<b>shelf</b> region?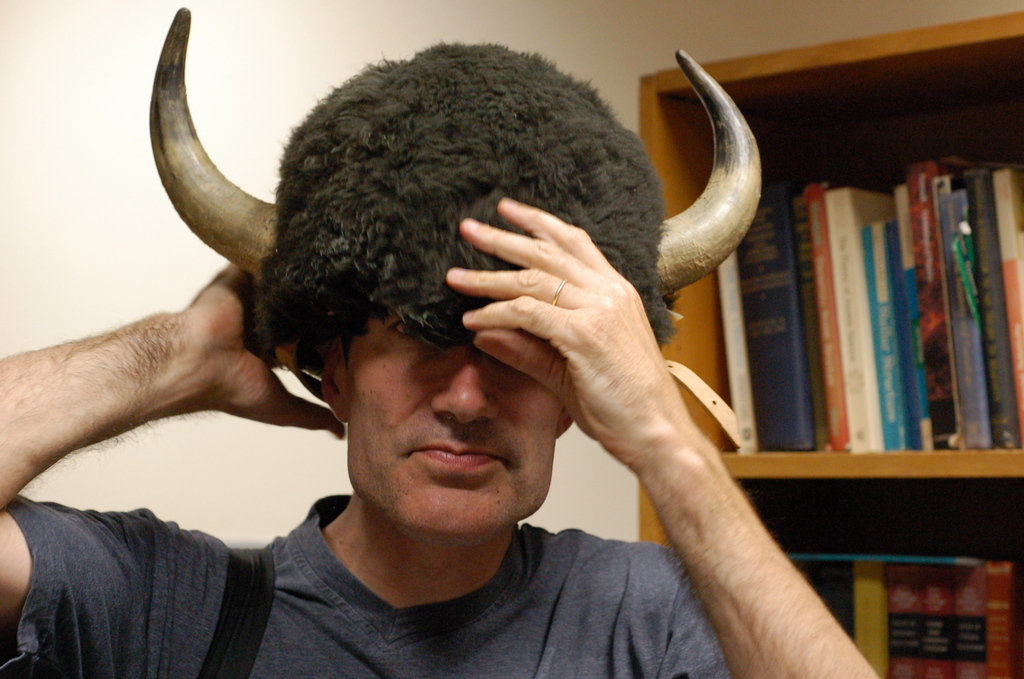
locate(641, 10, 1023, 678)
